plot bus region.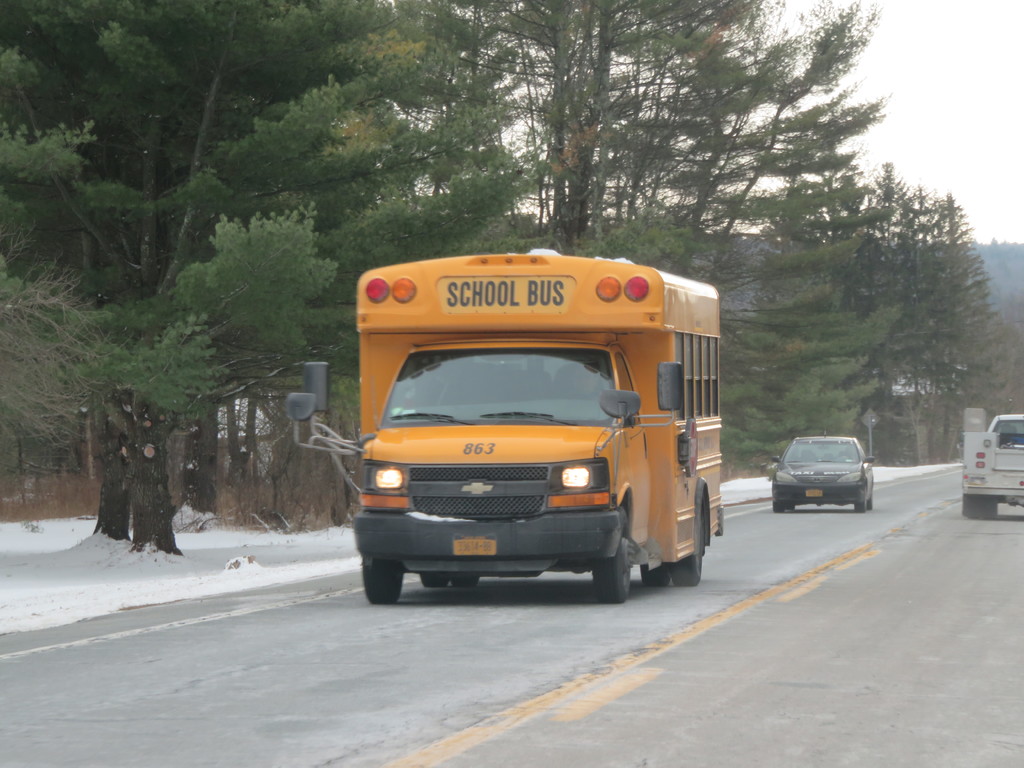
Plotted at [x1=284, y1=249, x2=724, y2=604].
